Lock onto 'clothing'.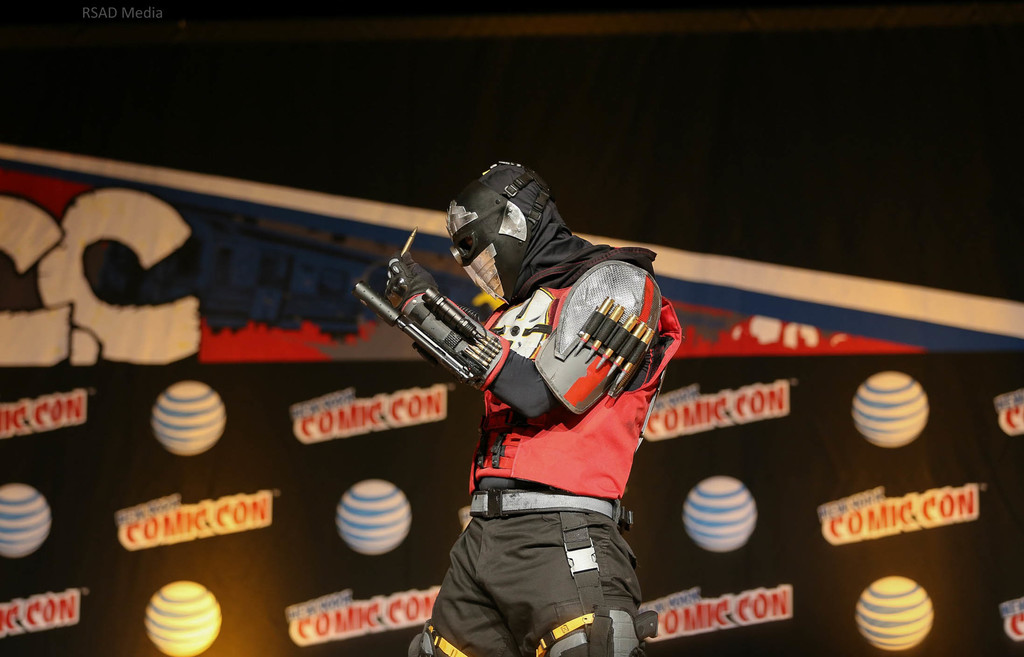
Locked: l=427, t=159, r=678, b=656.
